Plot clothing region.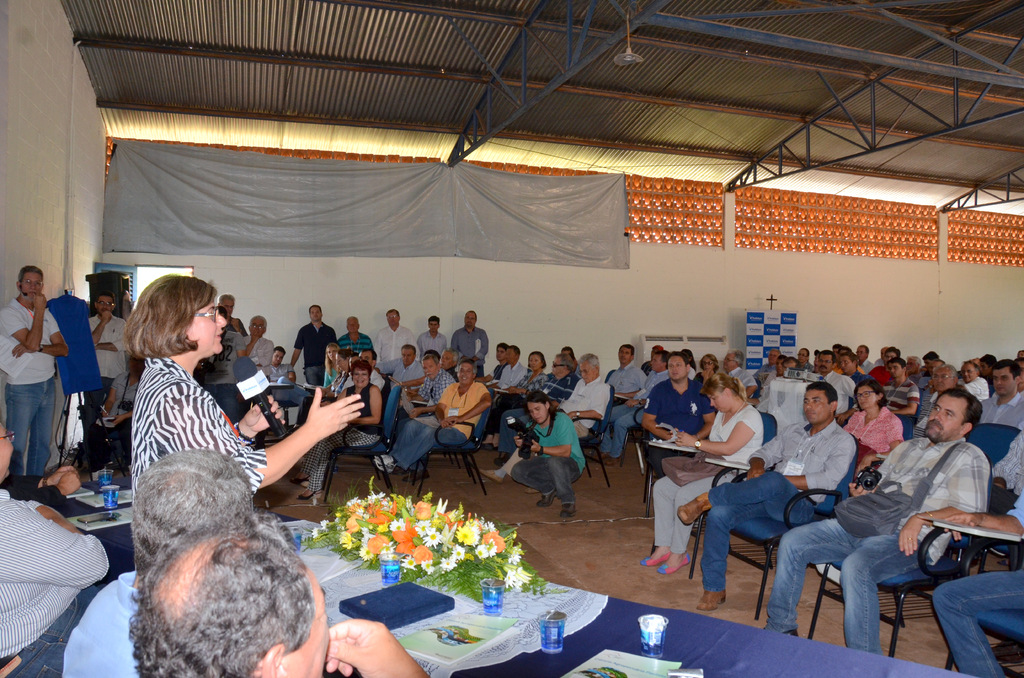
Plotted at bbox=(333, 366, 388, 400).
